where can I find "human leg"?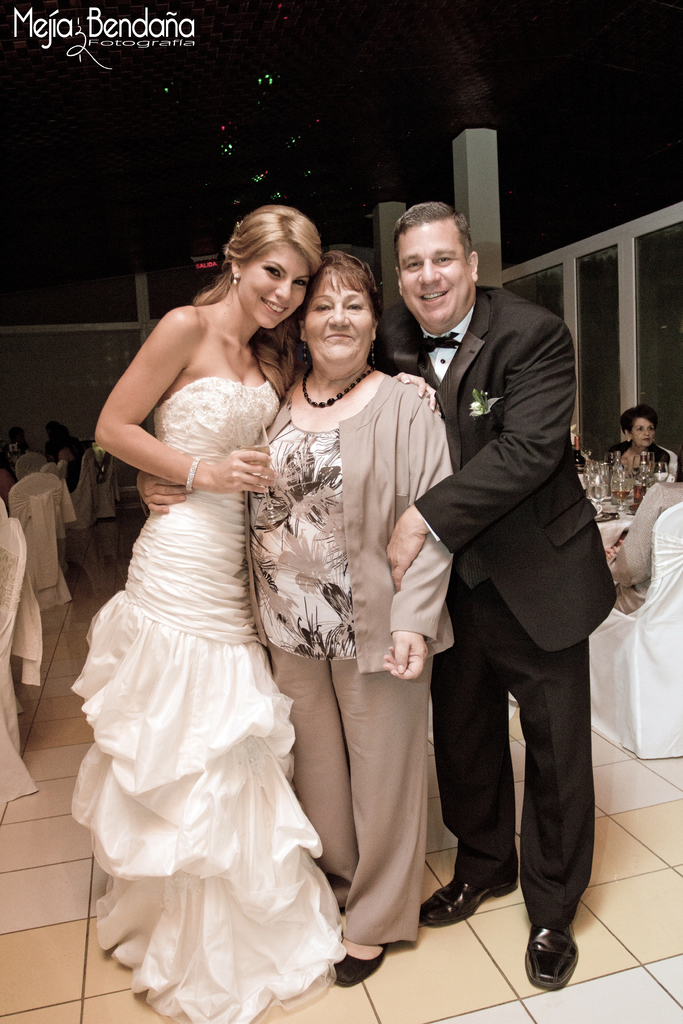
You can find it at box(258, 593, 358, 907).
